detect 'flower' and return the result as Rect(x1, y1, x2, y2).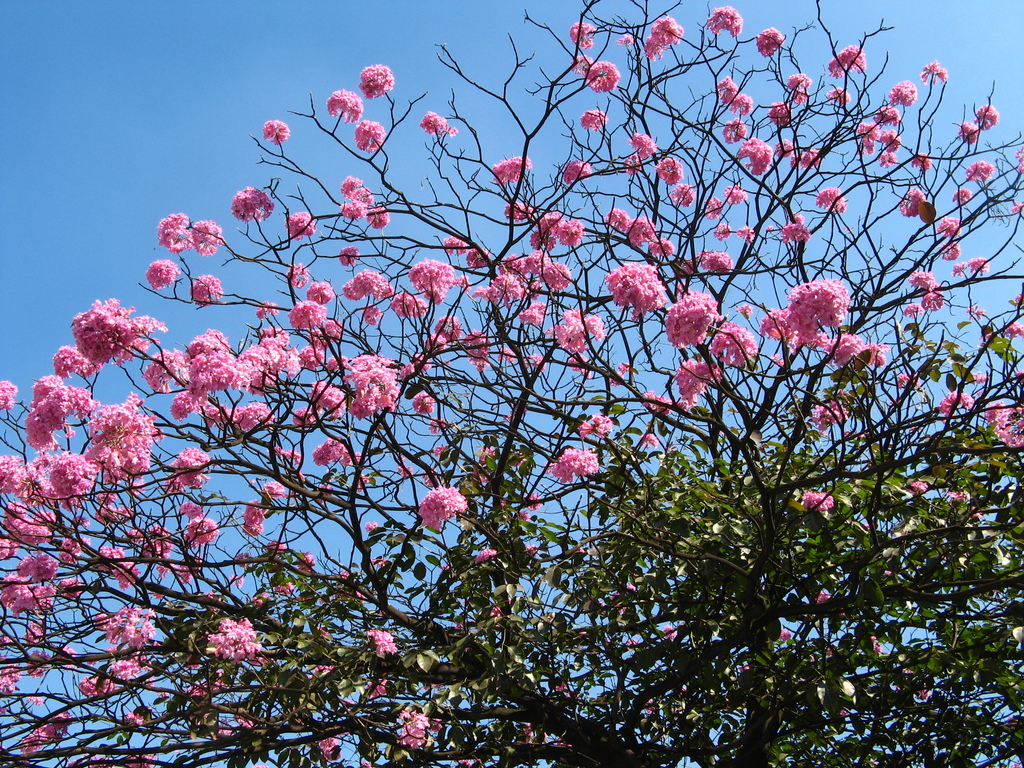
Rect(877, 108, 903, 123).
